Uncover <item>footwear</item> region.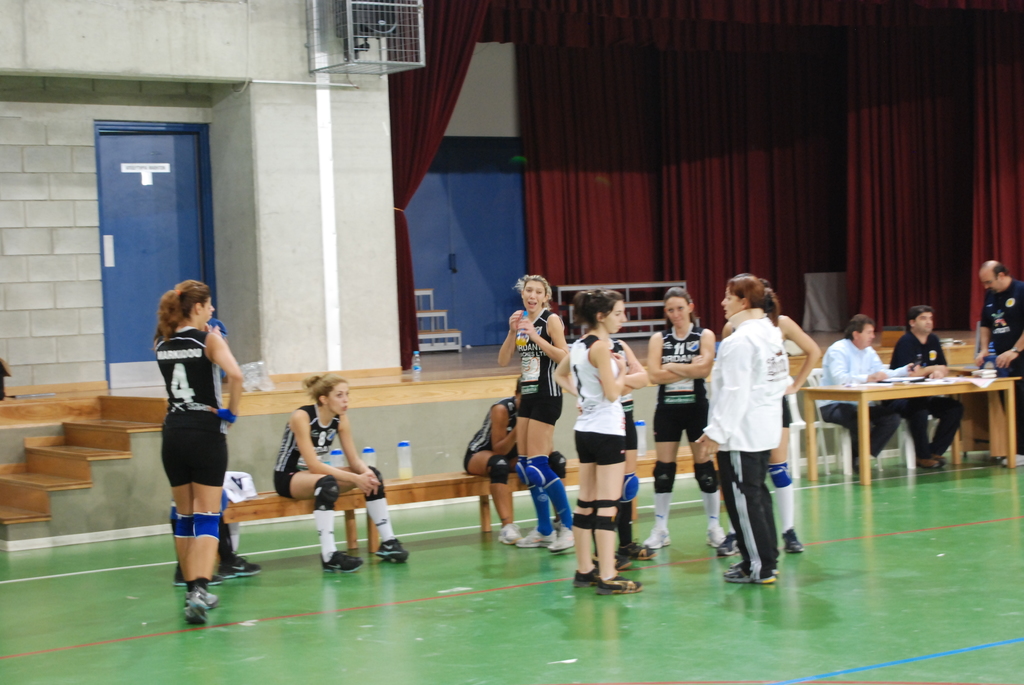
Uncovered: select_region(722, 556, 777, 585).
